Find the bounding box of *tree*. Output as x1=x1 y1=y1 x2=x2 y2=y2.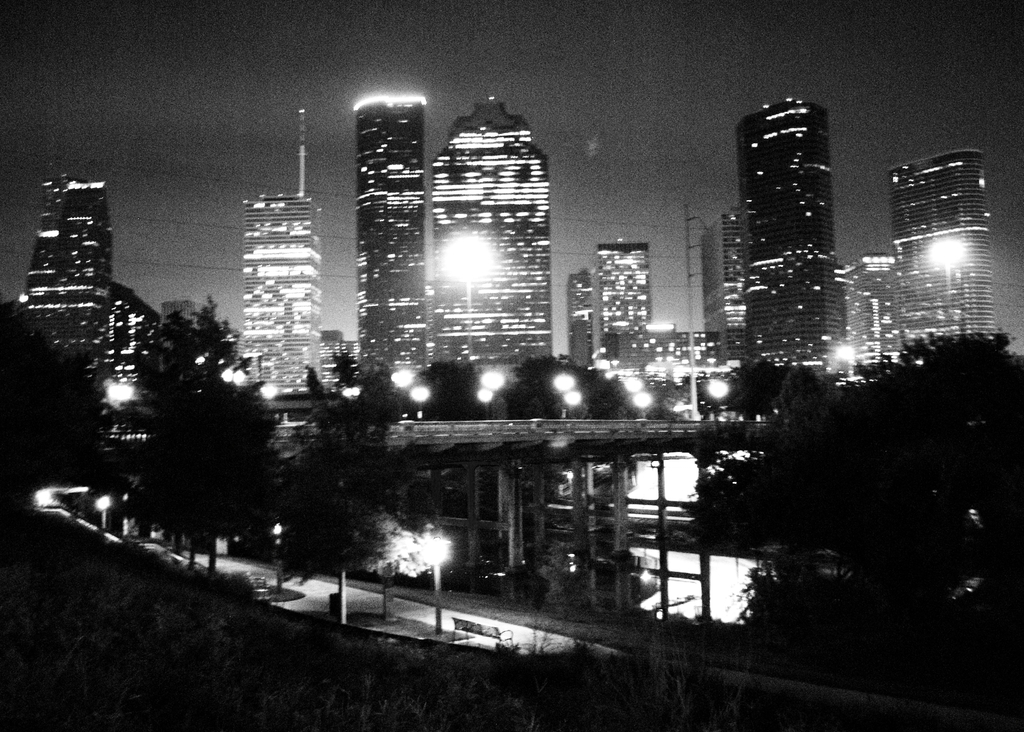
x1=416 y1=359 x2=491 y2=413.
